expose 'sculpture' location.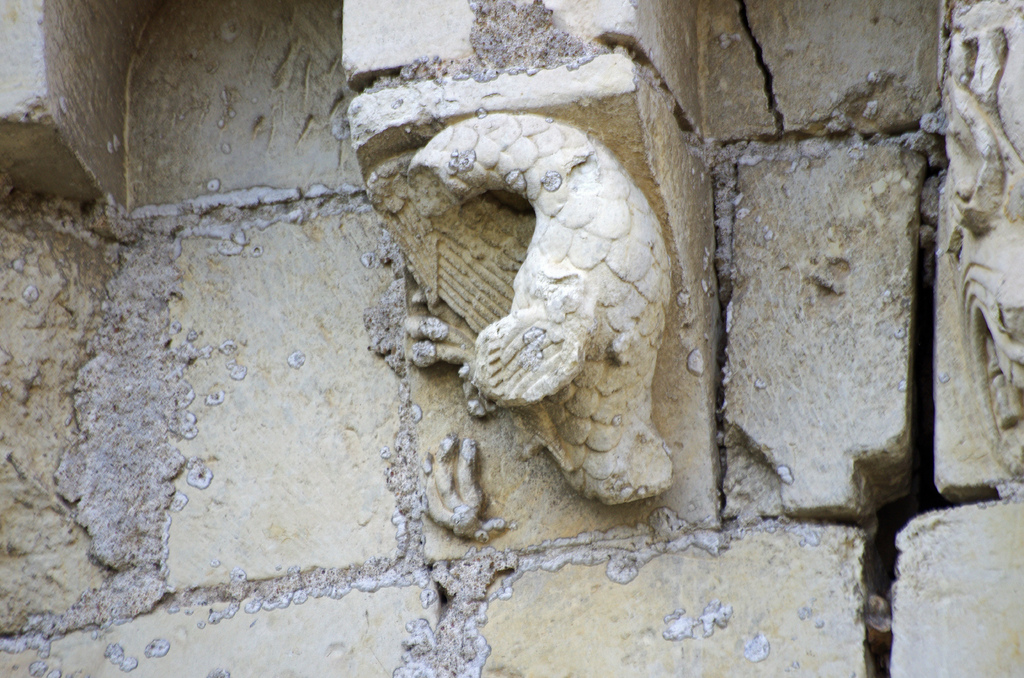
Exposed at rect(344, 87, 690, 550).
